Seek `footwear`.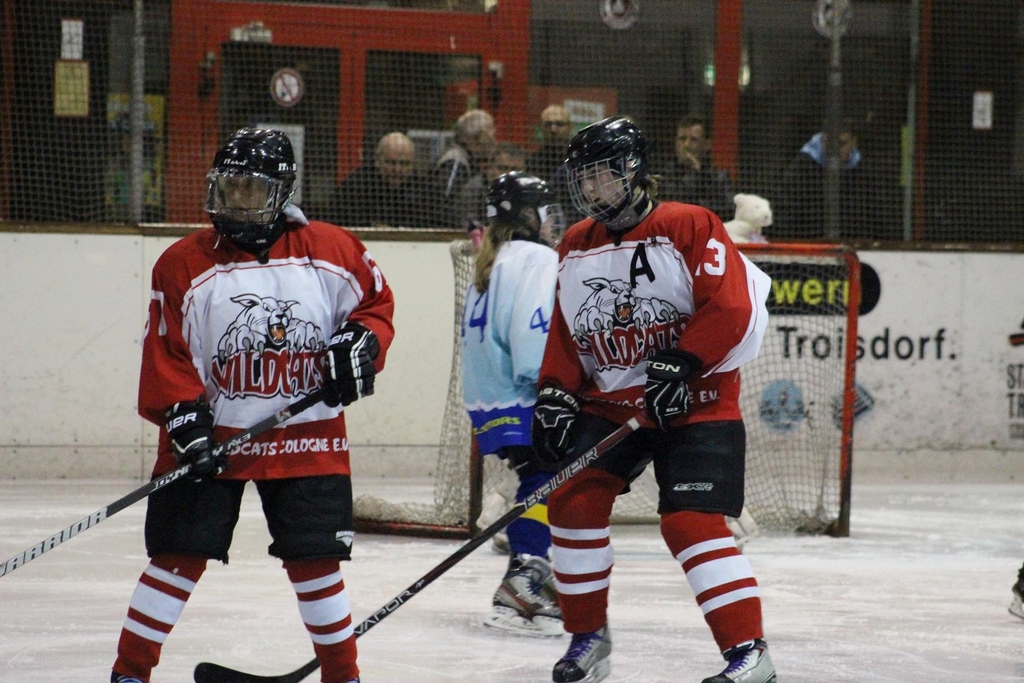
552,623,611,682.
